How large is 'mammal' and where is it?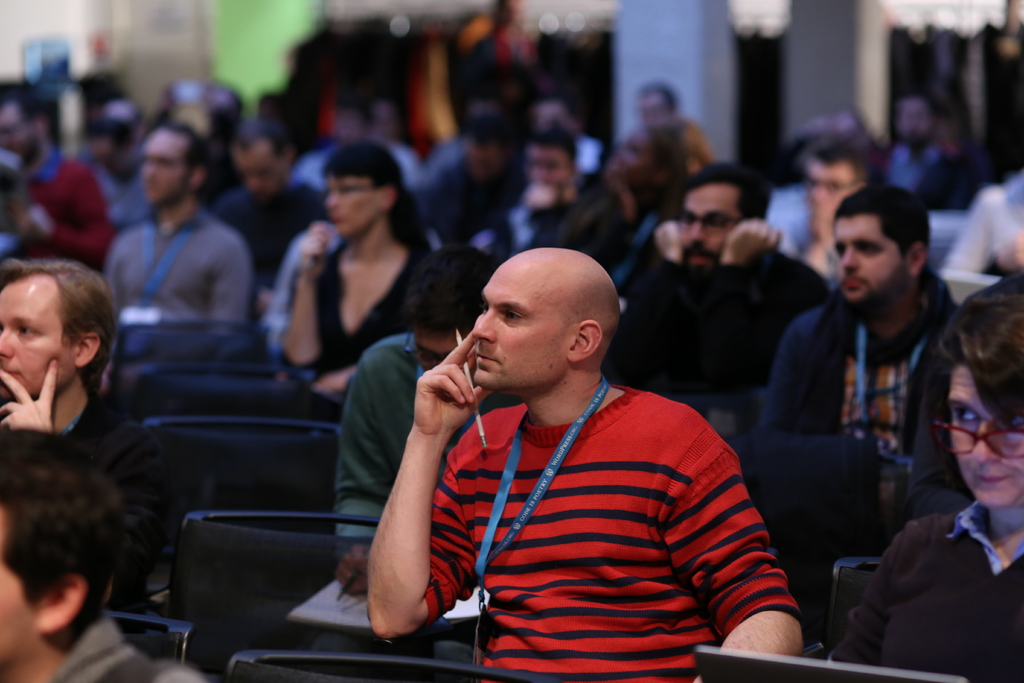
Bounding box: pyautogui.locateOnScreen(450, 131, 634, 282).
